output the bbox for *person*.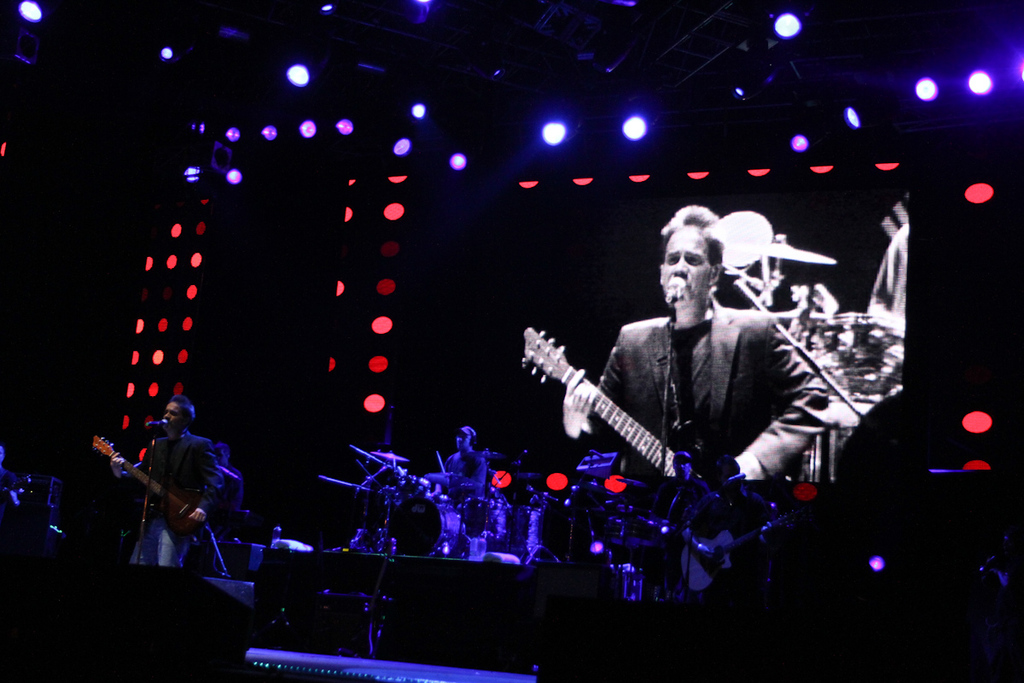
crop(106, 383, 211, 583).
